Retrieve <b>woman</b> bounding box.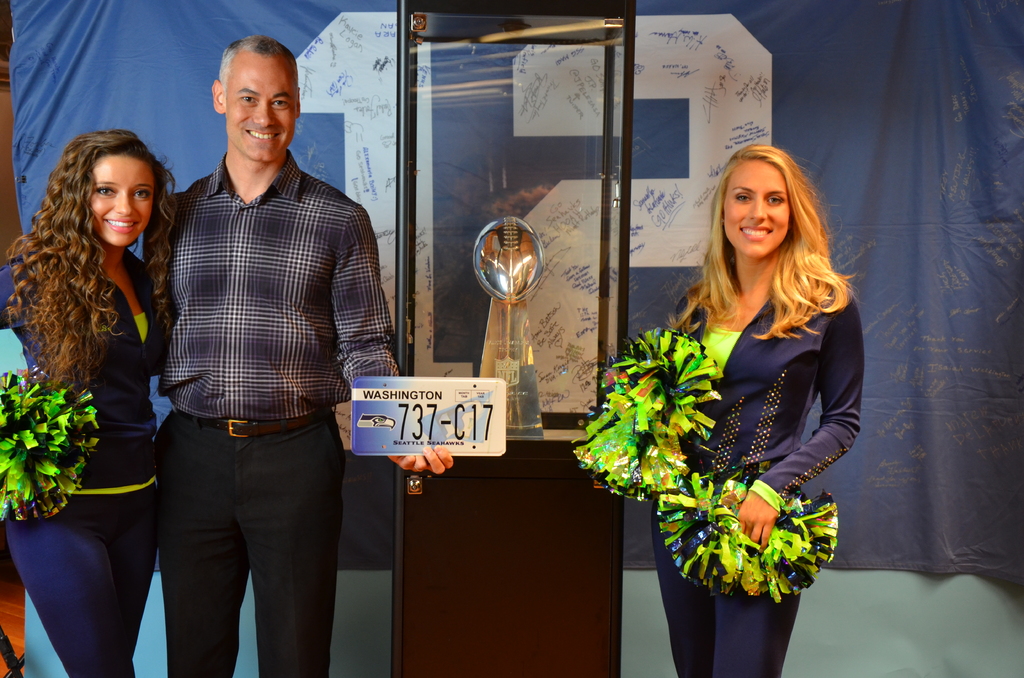
Bounding box: <region>607, 142, 867, 645</region>.
